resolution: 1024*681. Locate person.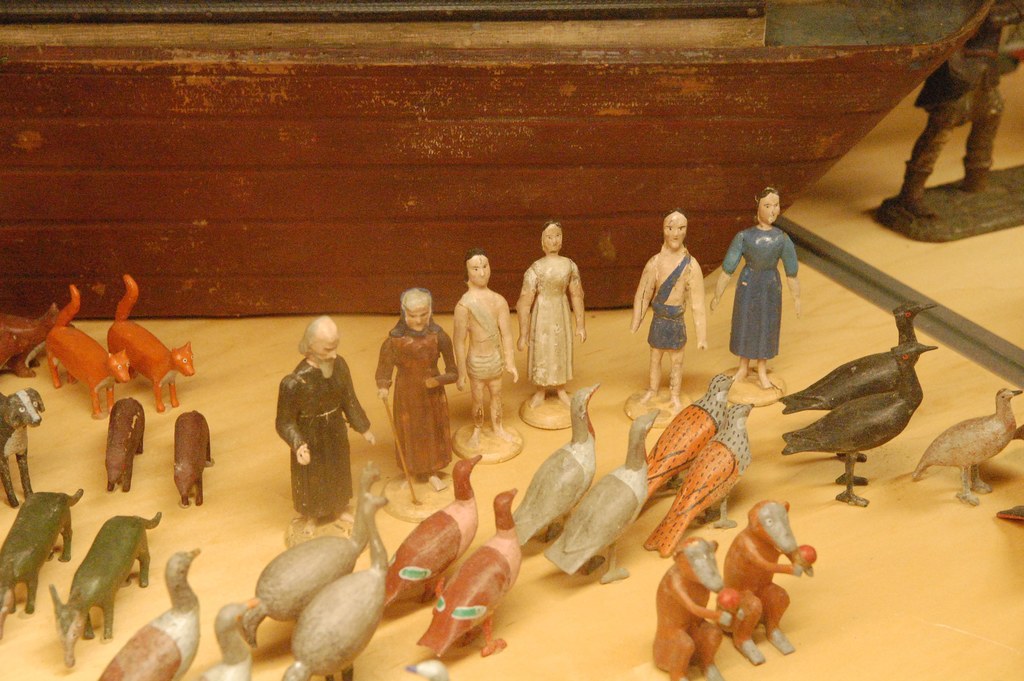
632/203/705/413.
